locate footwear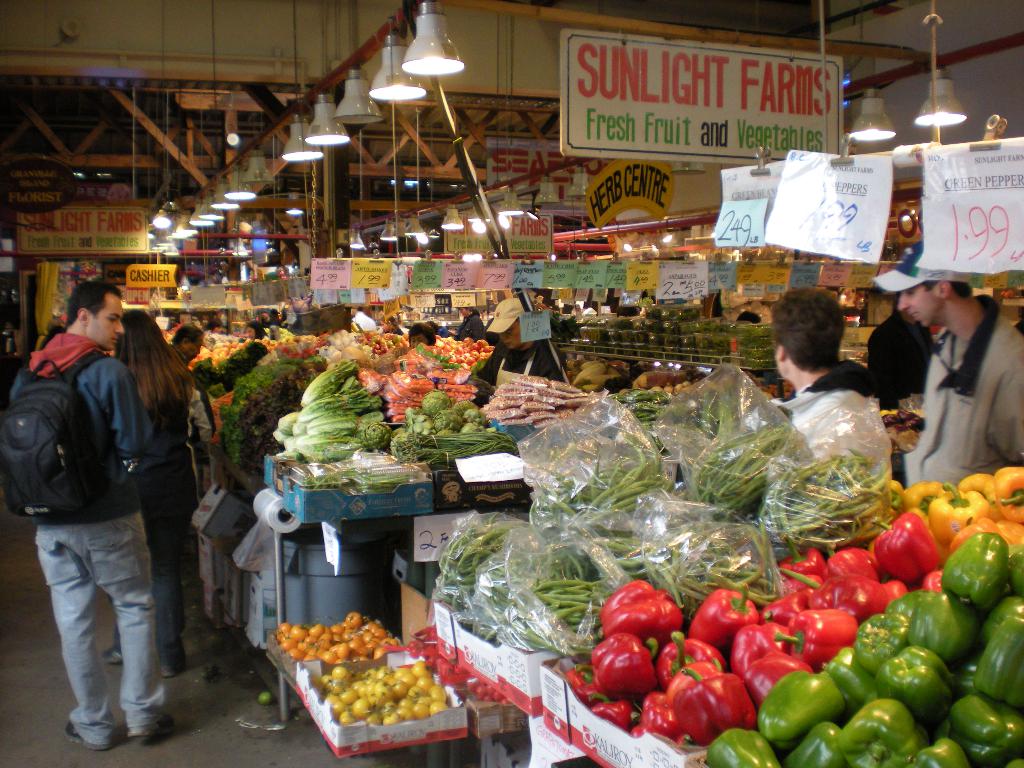
125/712/177/744
